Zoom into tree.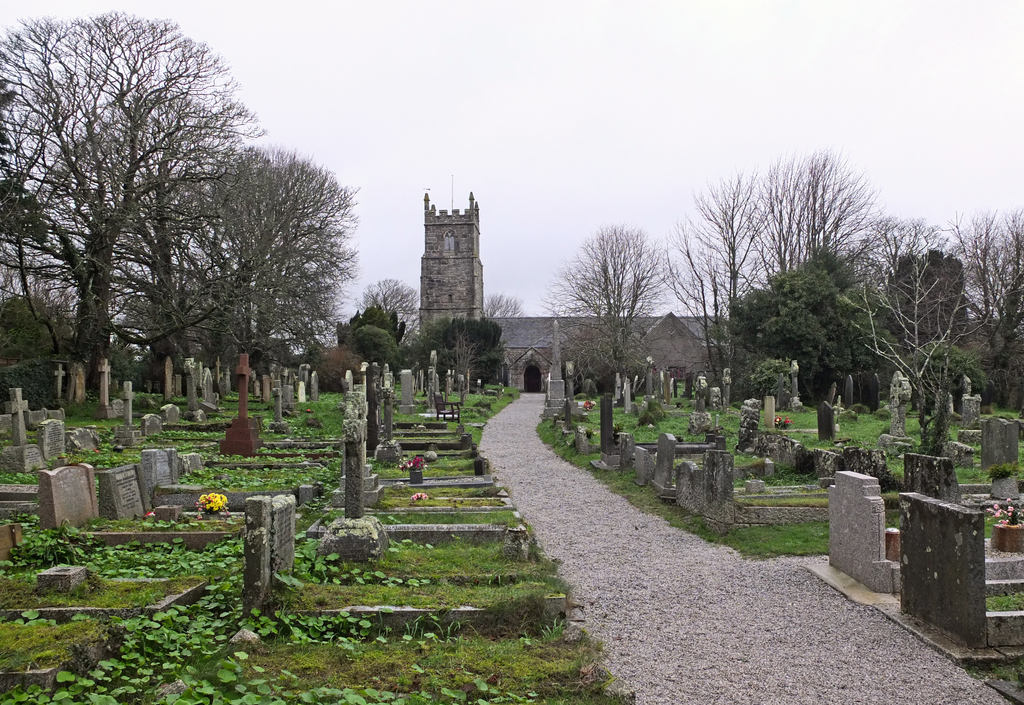
Zoom target: 188, 136, 355, 402.
